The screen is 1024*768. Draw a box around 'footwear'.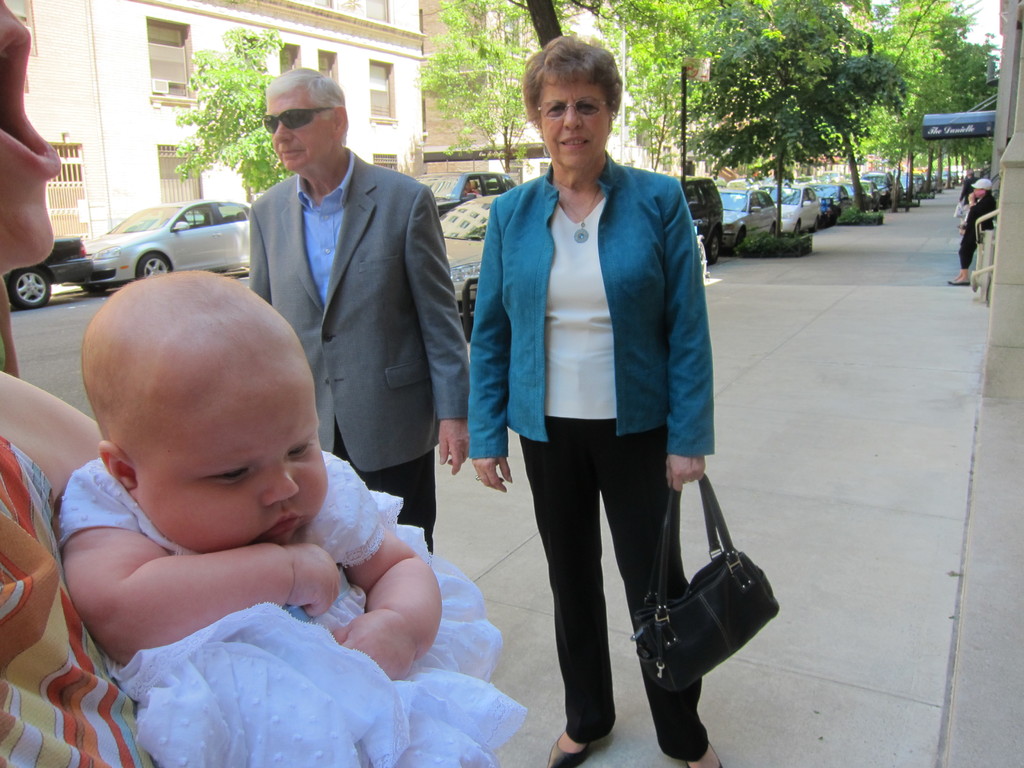
(948, 280, 970, 284).
